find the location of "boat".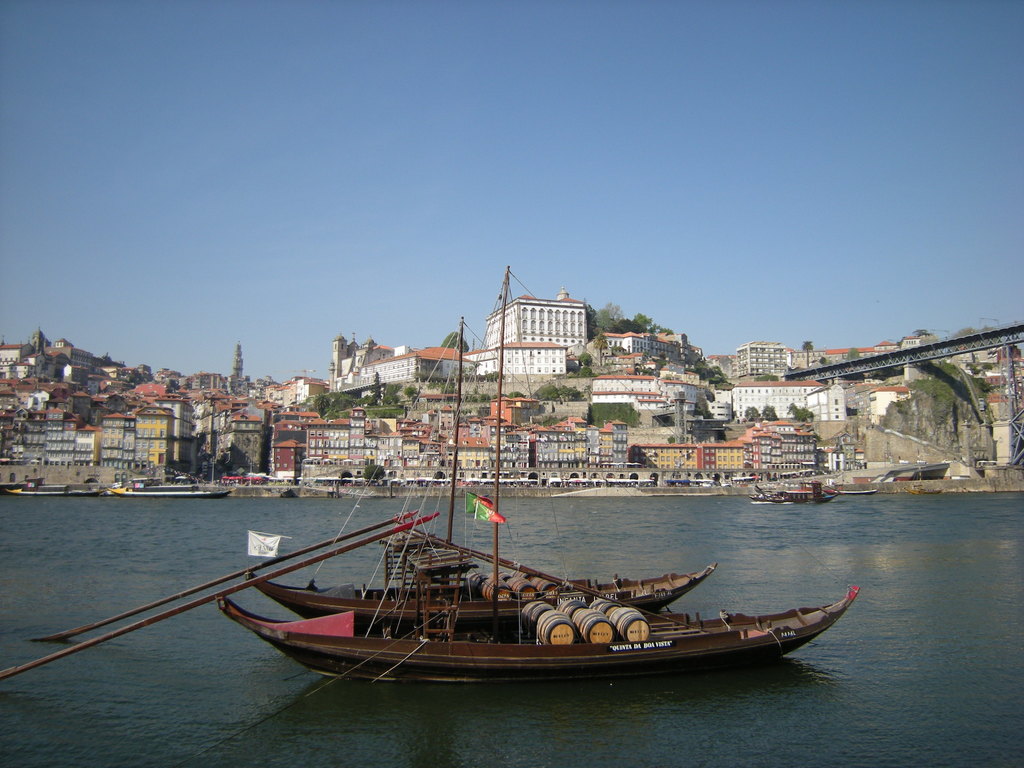
Location: x1=6, y1=488, x2=100, y2=498.
